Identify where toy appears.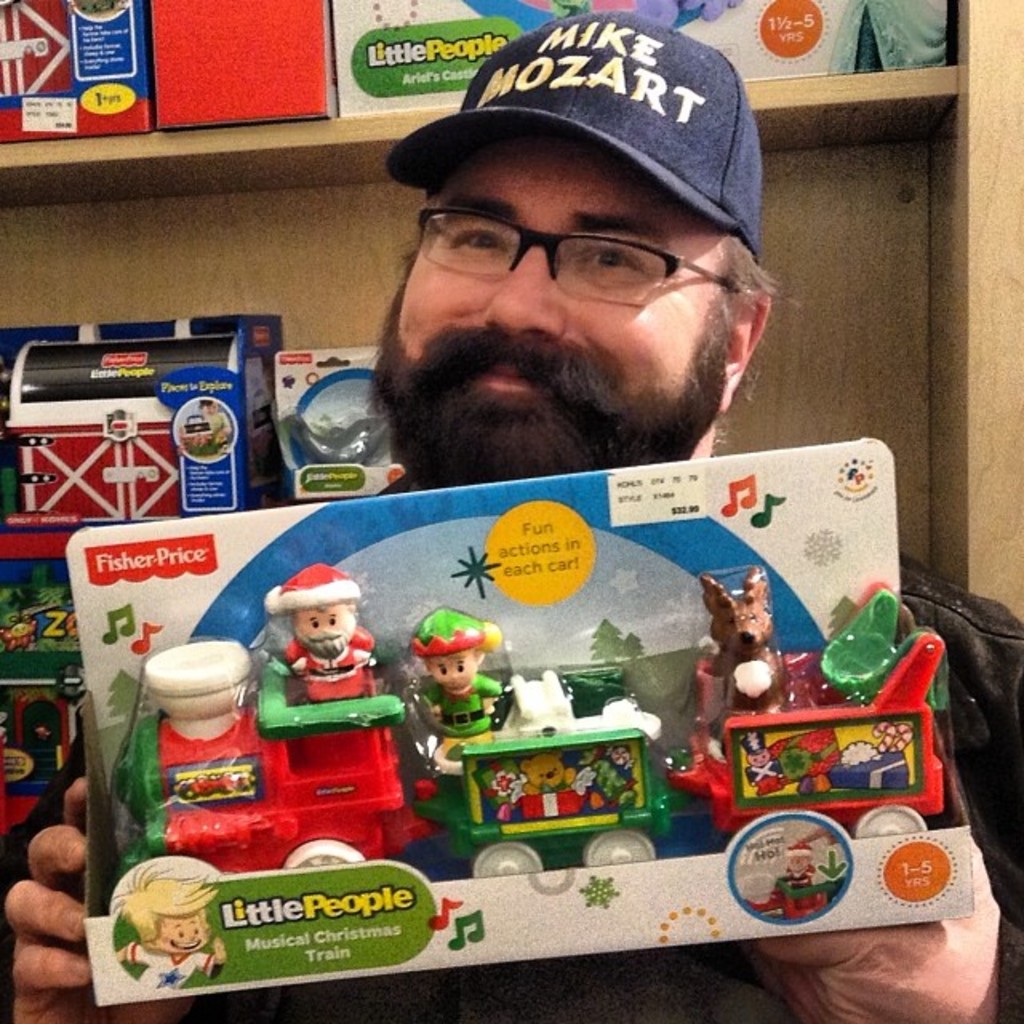
Appears at <box>739,821,851,920</box>.
